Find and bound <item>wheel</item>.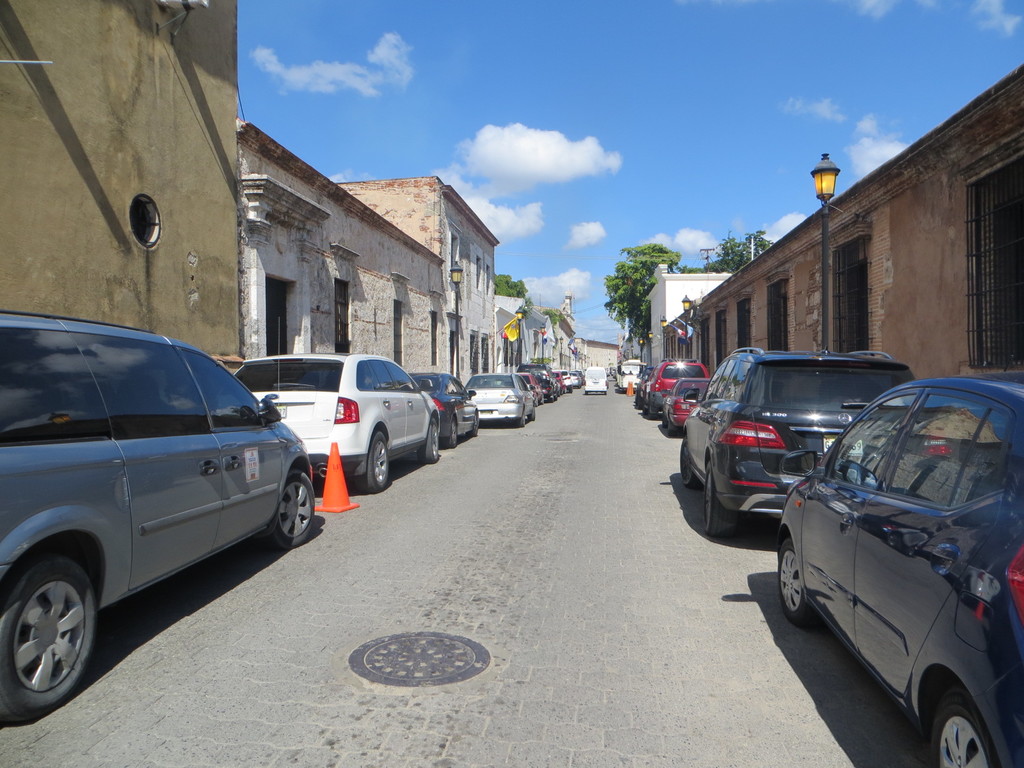
Bound: [652, 410, 660, 419].
